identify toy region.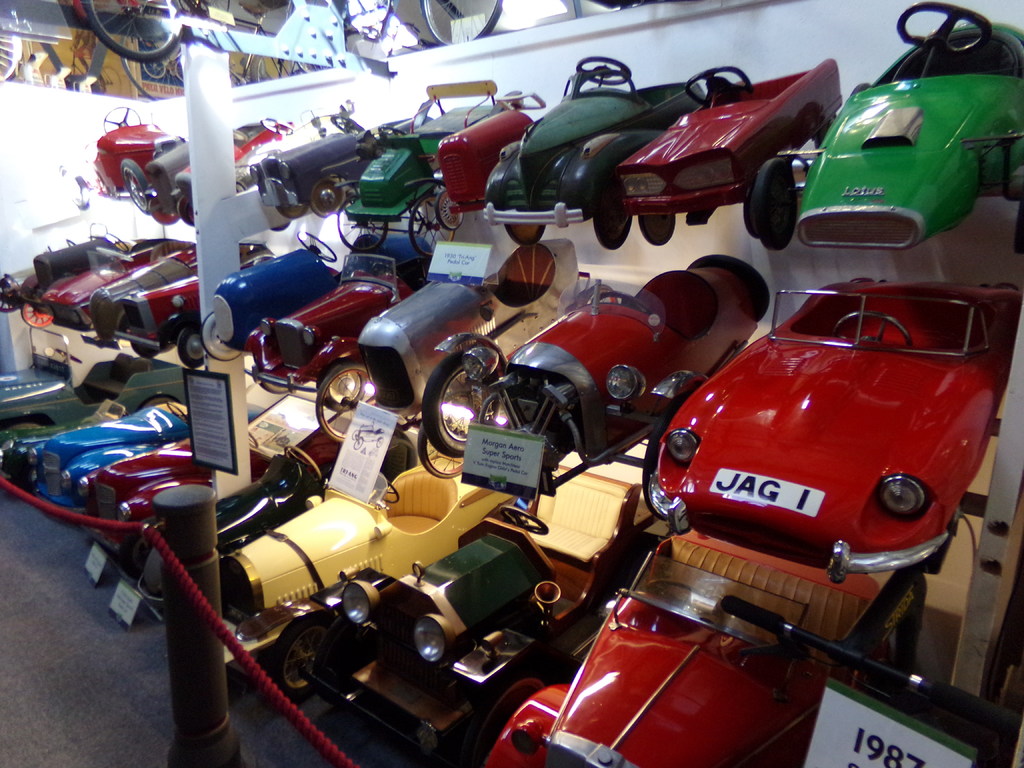
Region: detection(141, 440, 348, 618).
